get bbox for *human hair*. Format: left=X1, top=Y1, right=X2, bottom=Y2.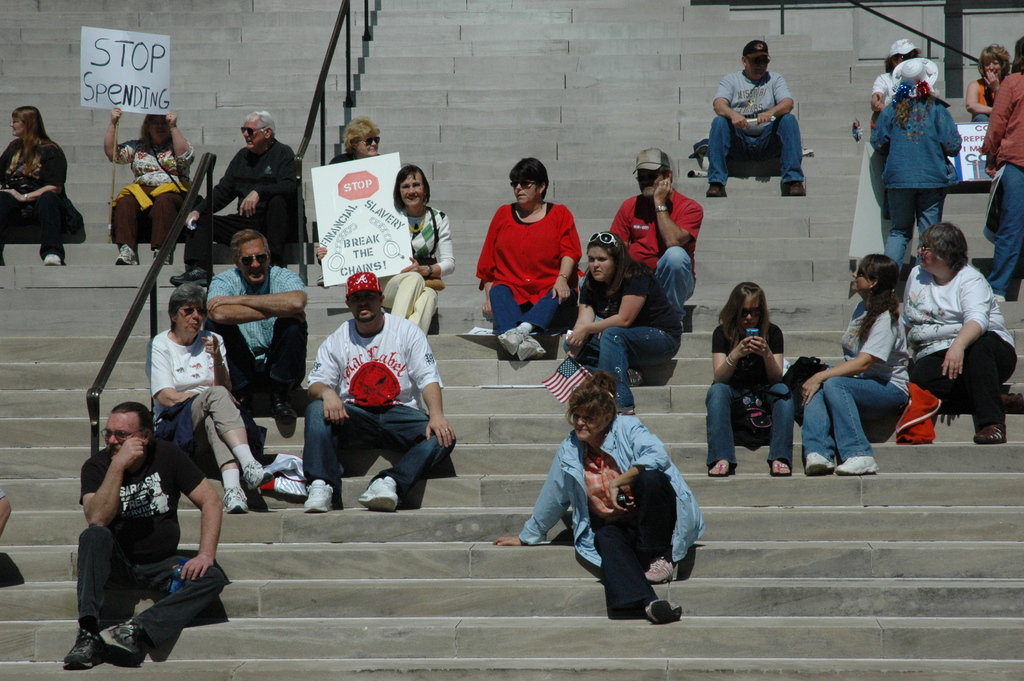
left=509, top=157, right=549, bottom=197.
